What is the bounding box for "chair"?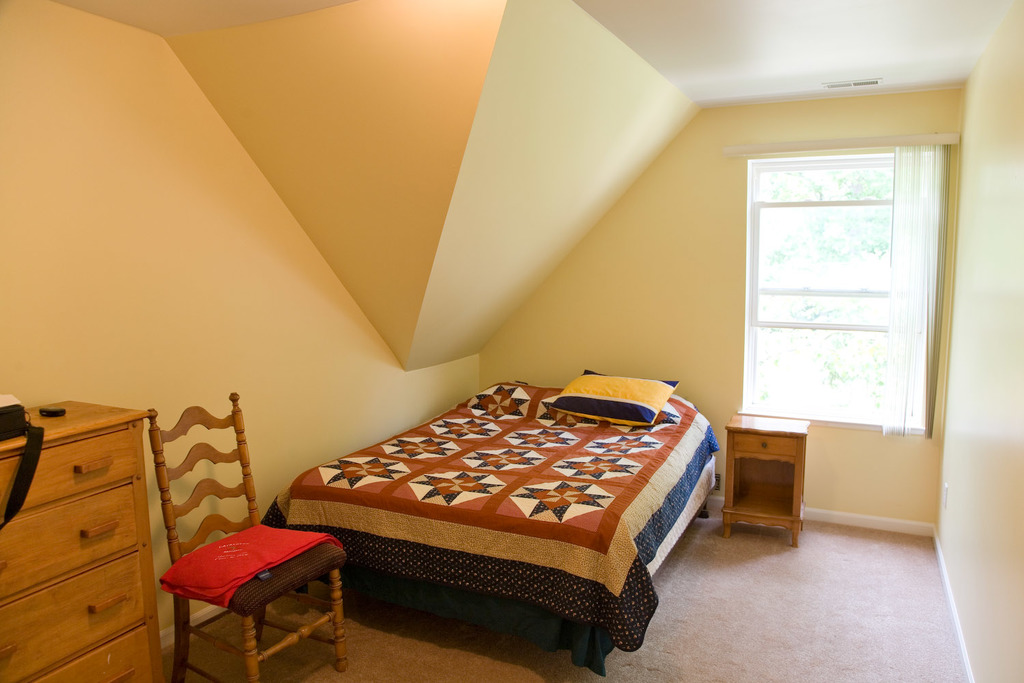
<bbox>139, 433, 345, 675</bbox>.
